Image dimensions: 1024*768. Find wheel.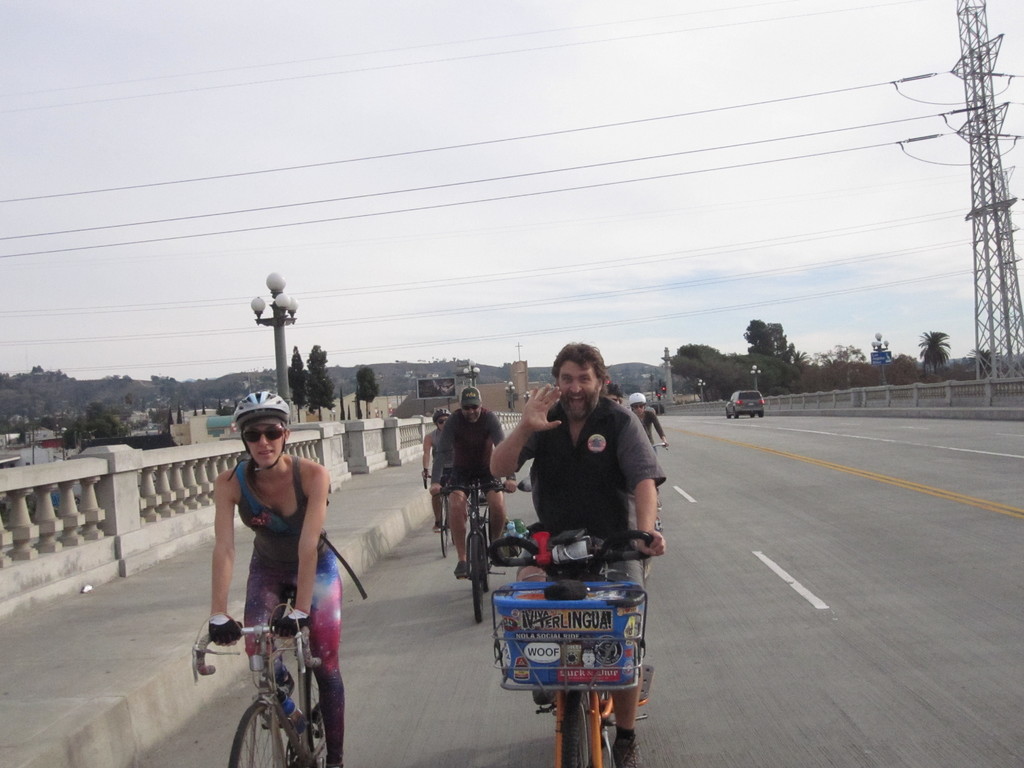
detection(725, 410, 732, 420).
